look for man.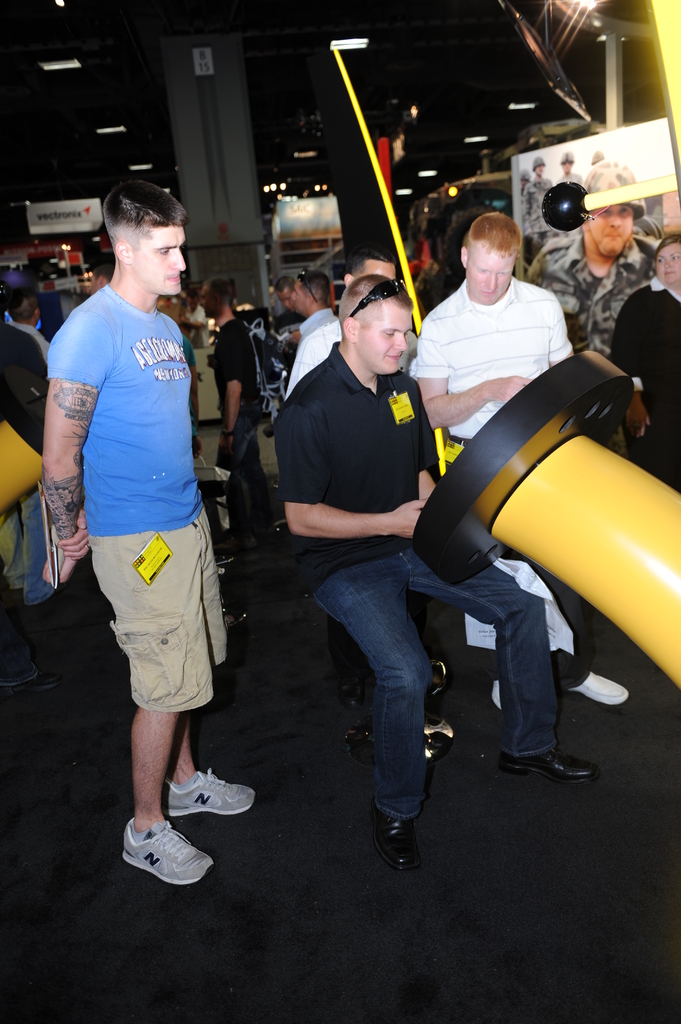
Found: (x1=296, y1=241, x2=432, y2=414).
